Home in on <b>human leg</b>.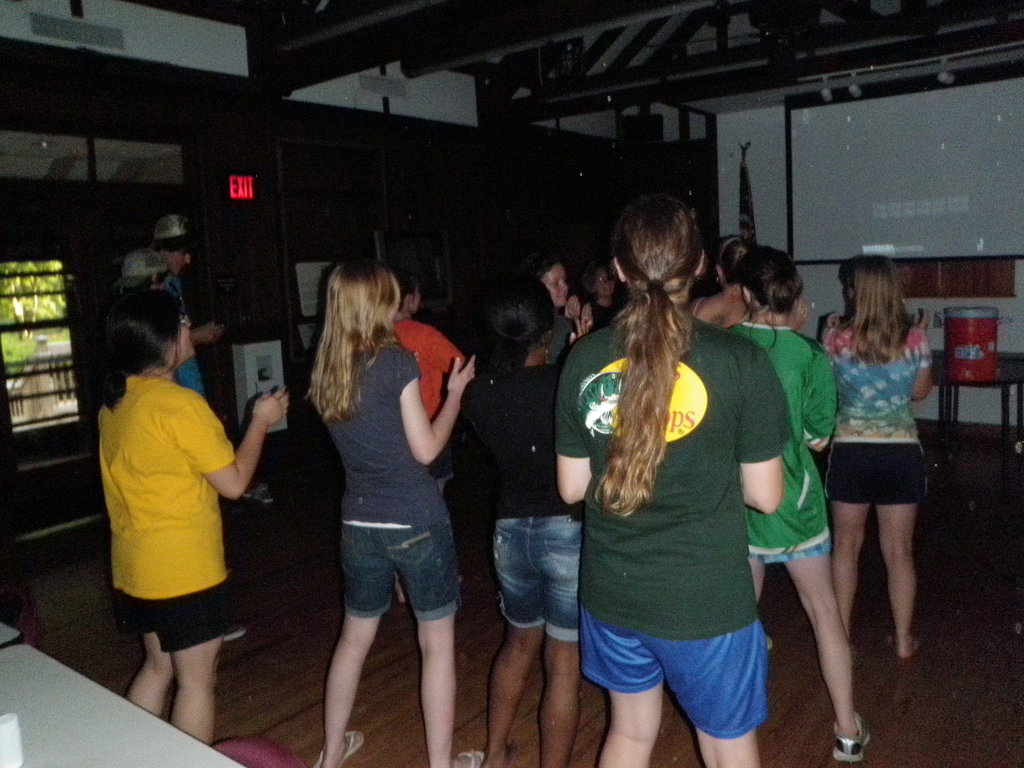
Homed in at {"left": 546, "top": 504, "right": 582, "bottom": 767}.
